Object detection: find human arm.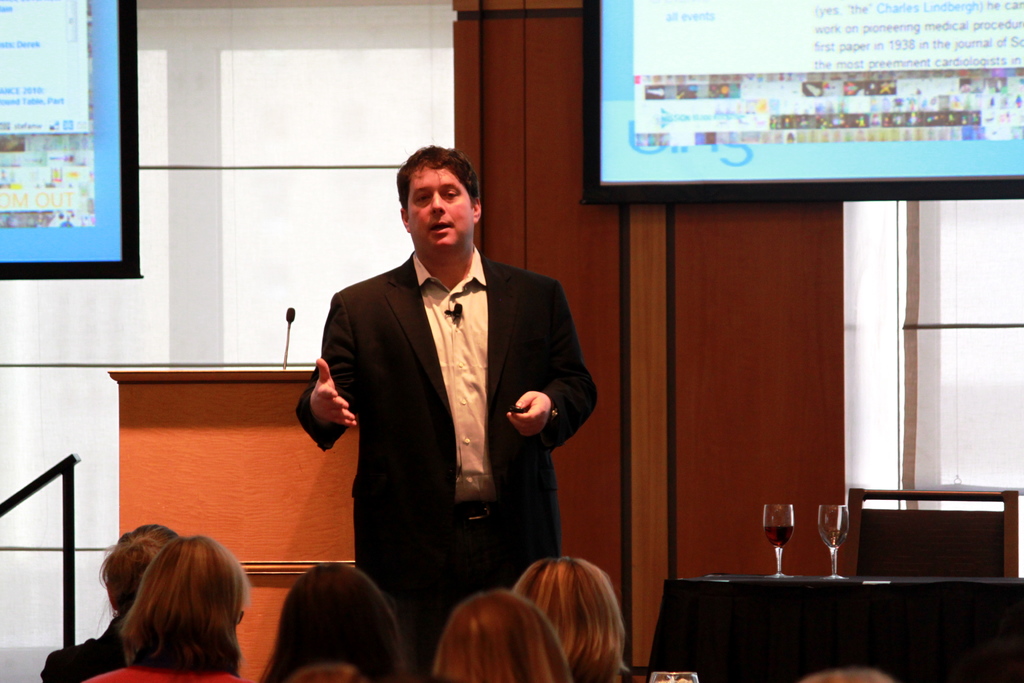
[x1=29, y1=653, x2=71, y2=682].
